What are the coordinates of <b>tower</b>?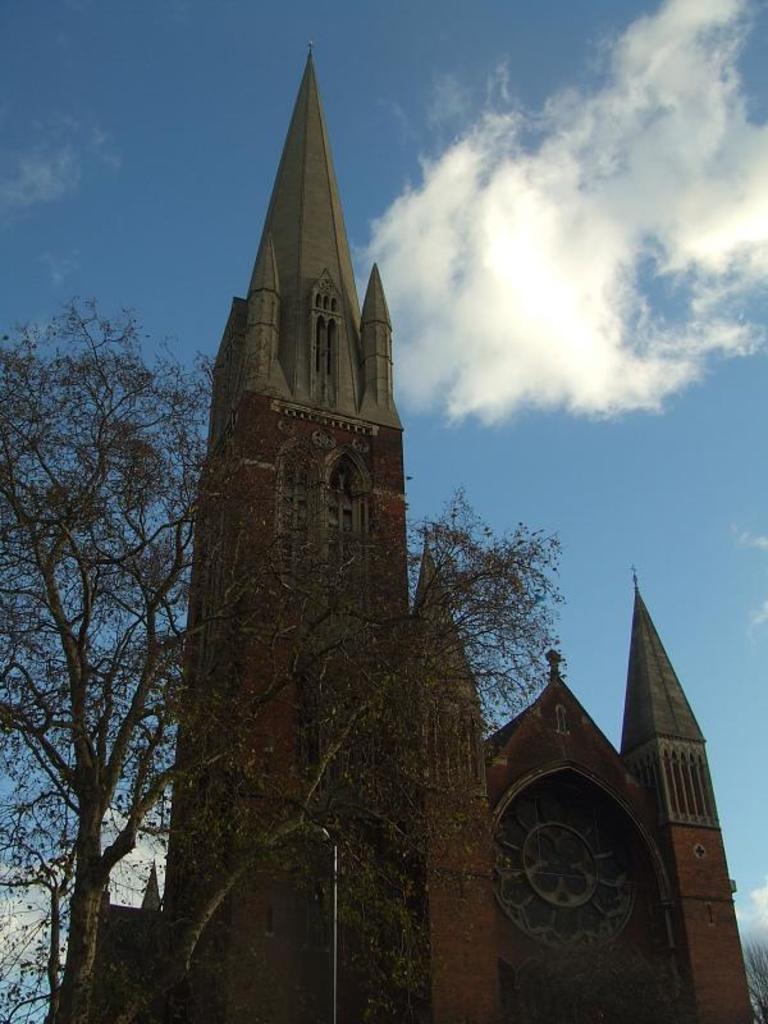
(160, 54, 412, 1023).
